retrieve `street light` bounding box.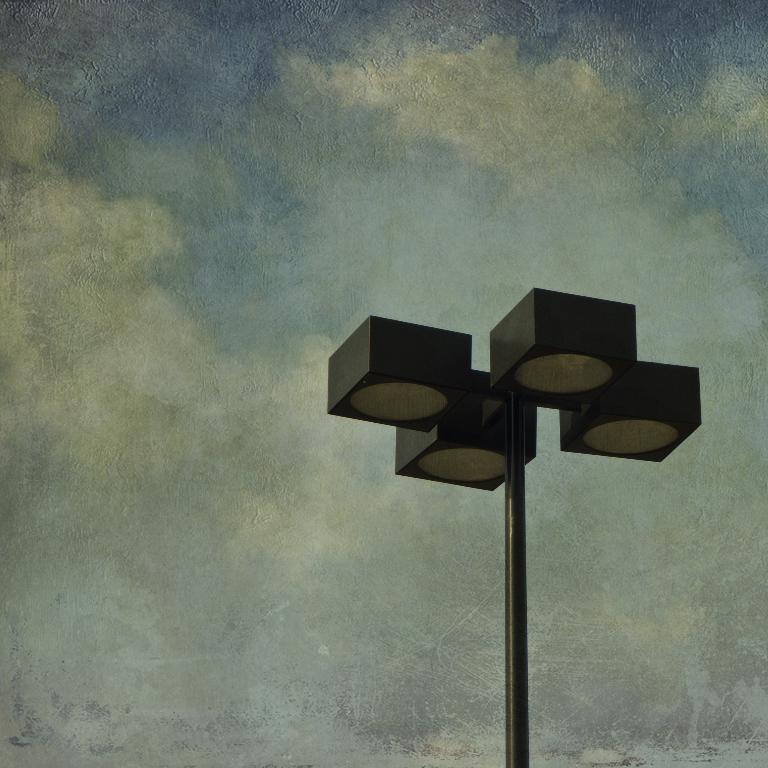
Bounding box: [350,268,669,755].
